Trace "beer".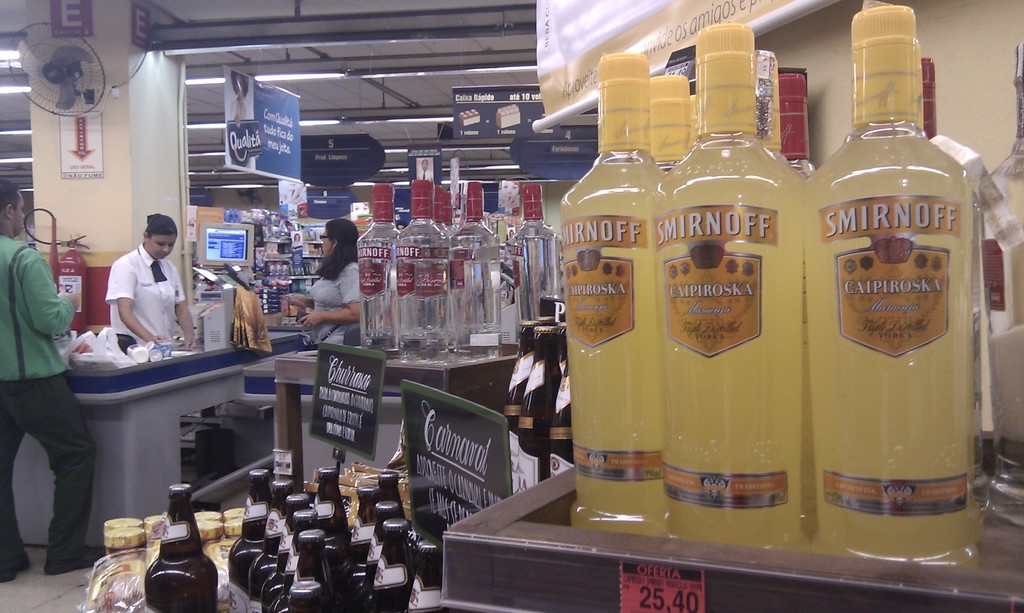
Traced to bbox=(309, 474, 376, 562).
